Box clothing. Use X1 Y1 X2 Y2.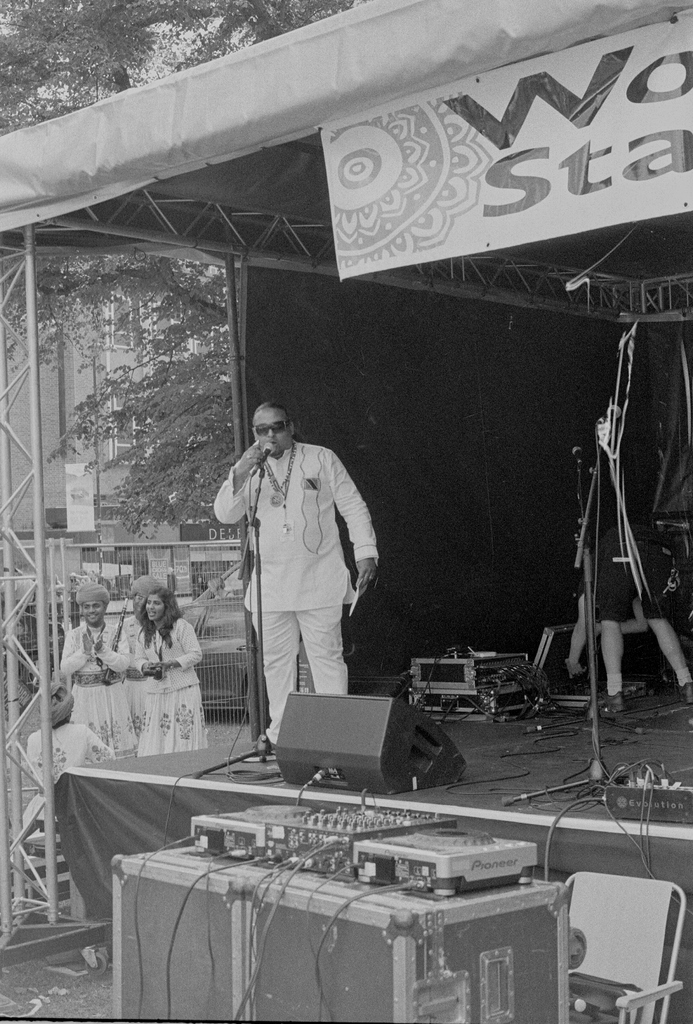
96 589 140 739.
